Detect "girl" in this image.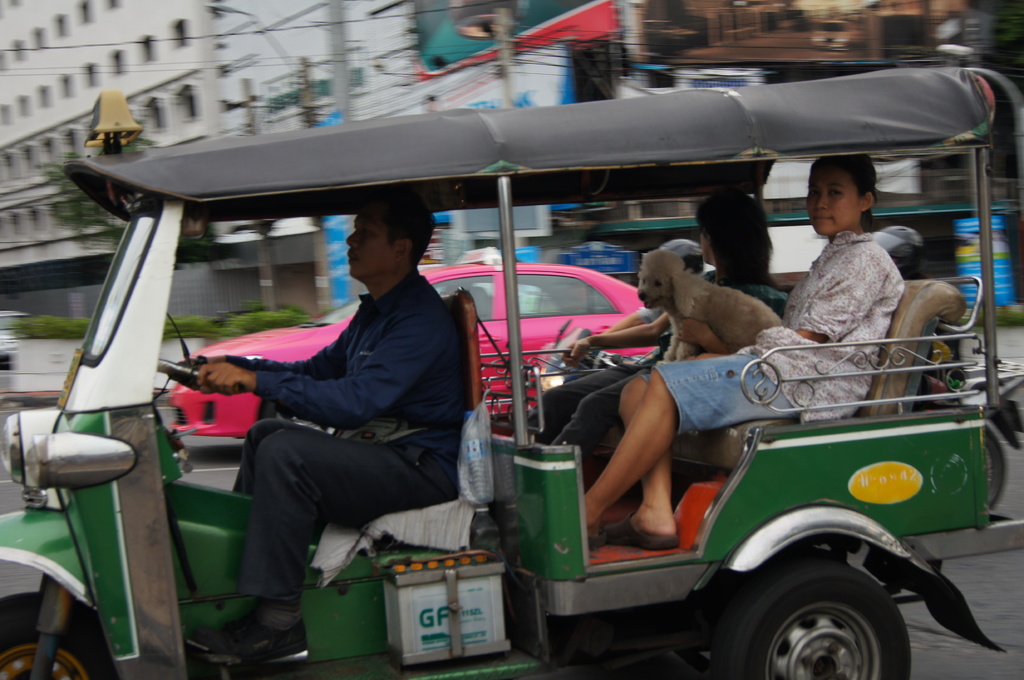
Detection: Rect(577, 154, 909, 551).
